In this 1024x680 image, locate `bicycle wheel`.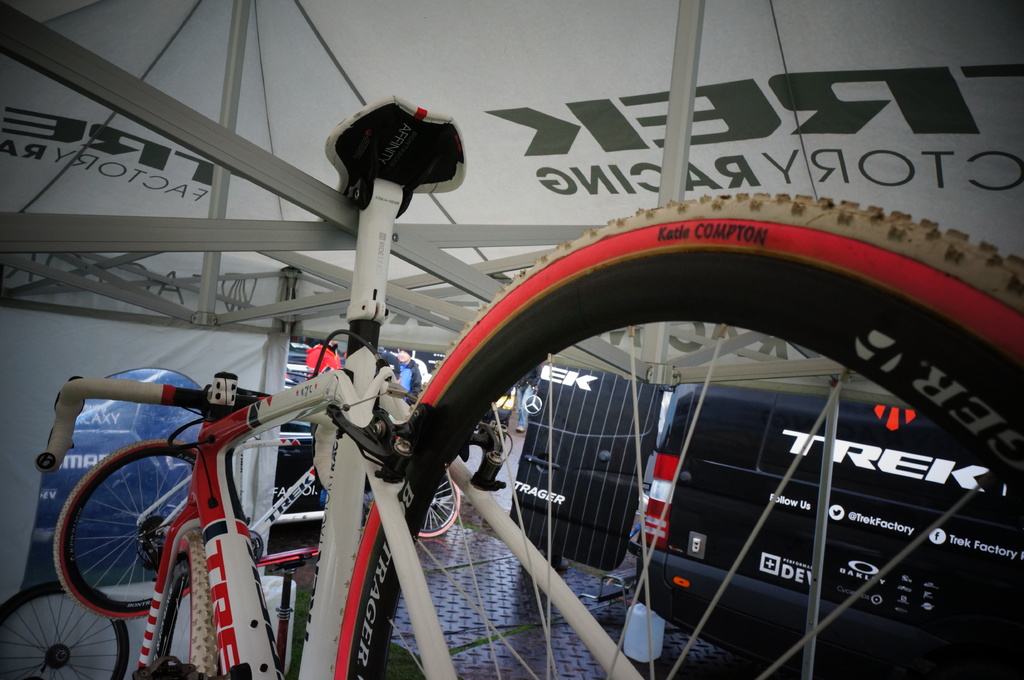
Bounding box: x1=416, y1=471, x2=462, y2=544.
